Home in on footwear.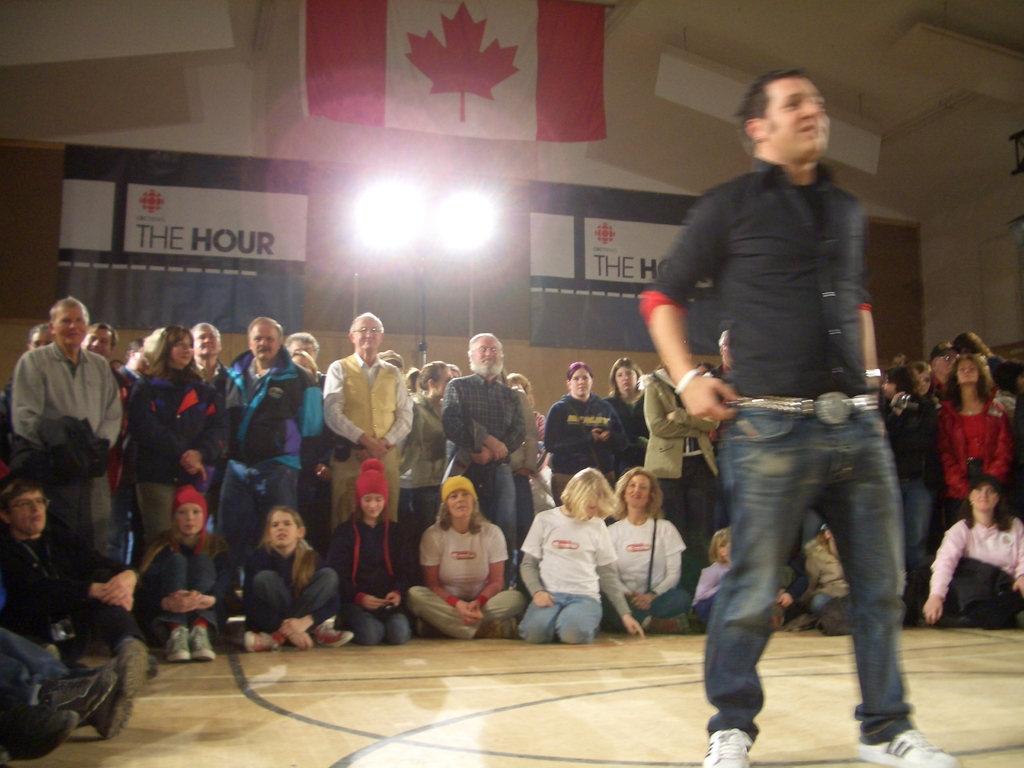
Homed in at <box>480,616,521,639</box>.
